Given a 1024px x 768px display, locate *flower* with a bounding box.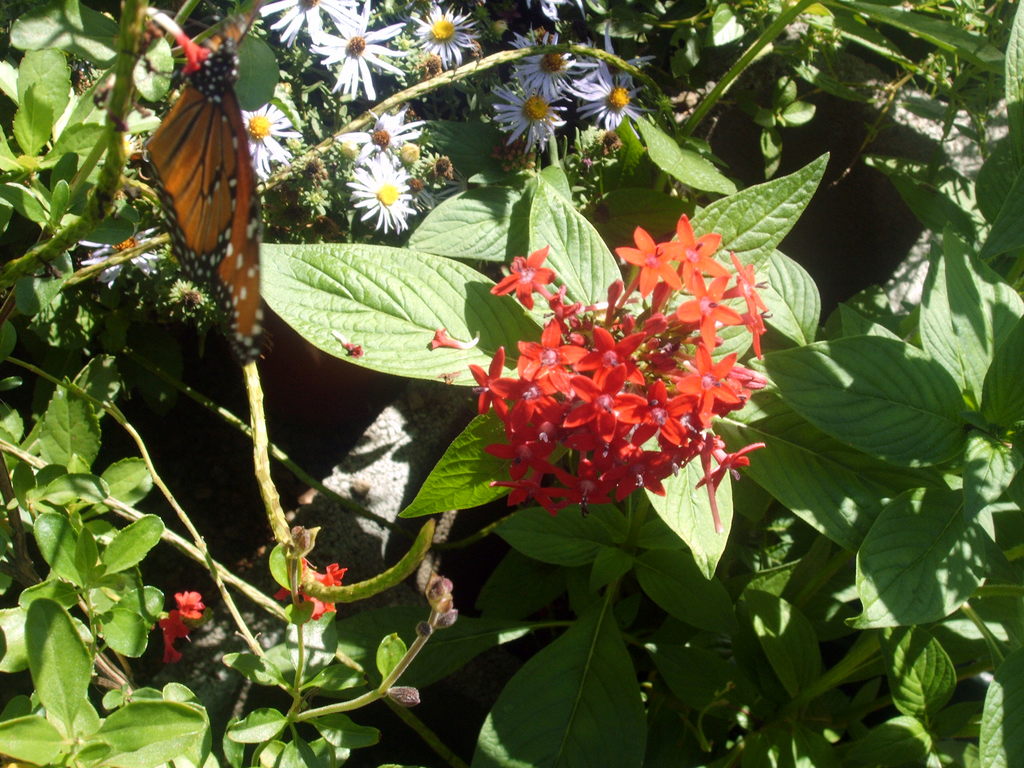
Located: pyautogui.locateOnScreen(427, 325, 481, 352).
